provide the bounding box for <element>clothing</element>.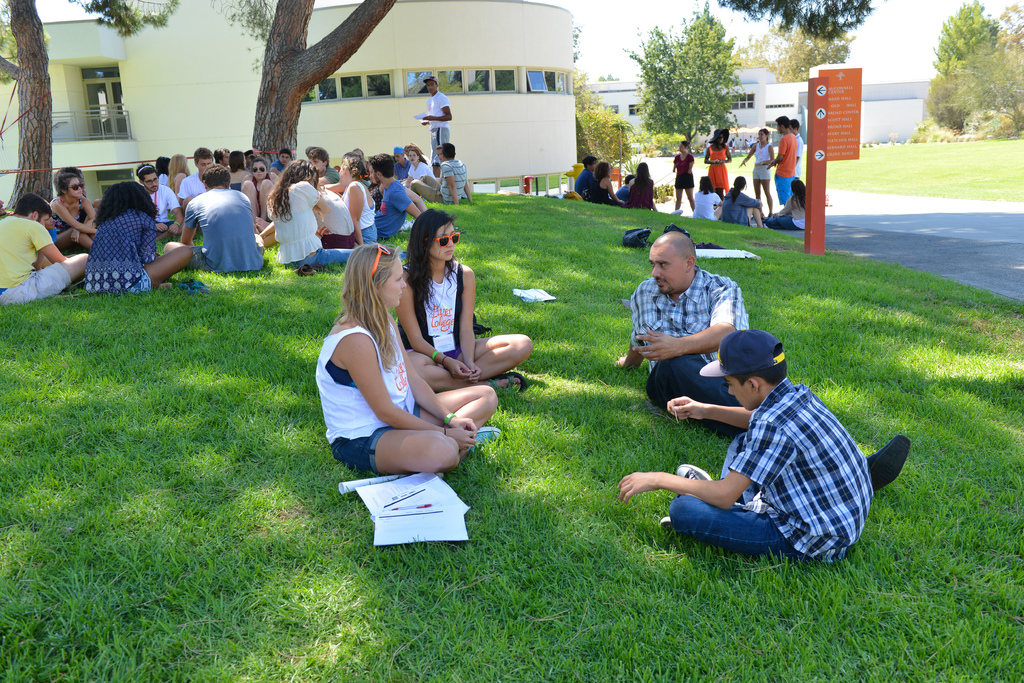
bbox=[753, 141, 775, 177].
